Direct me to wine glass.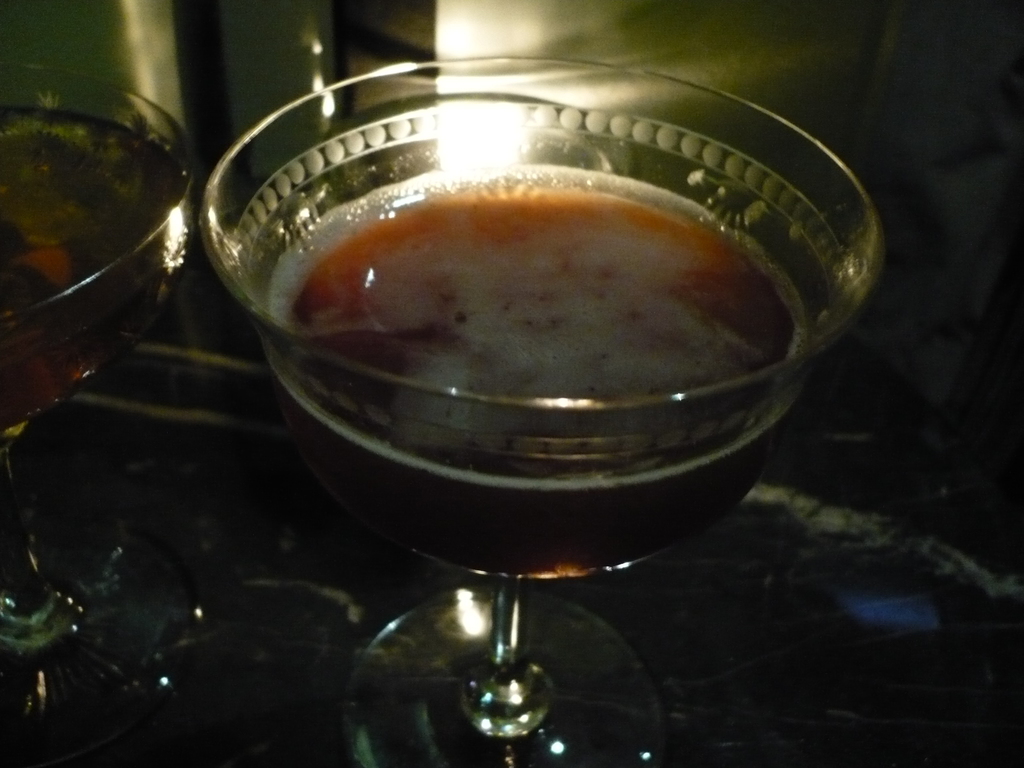
Direction: region(0, 62, 196, 651).
